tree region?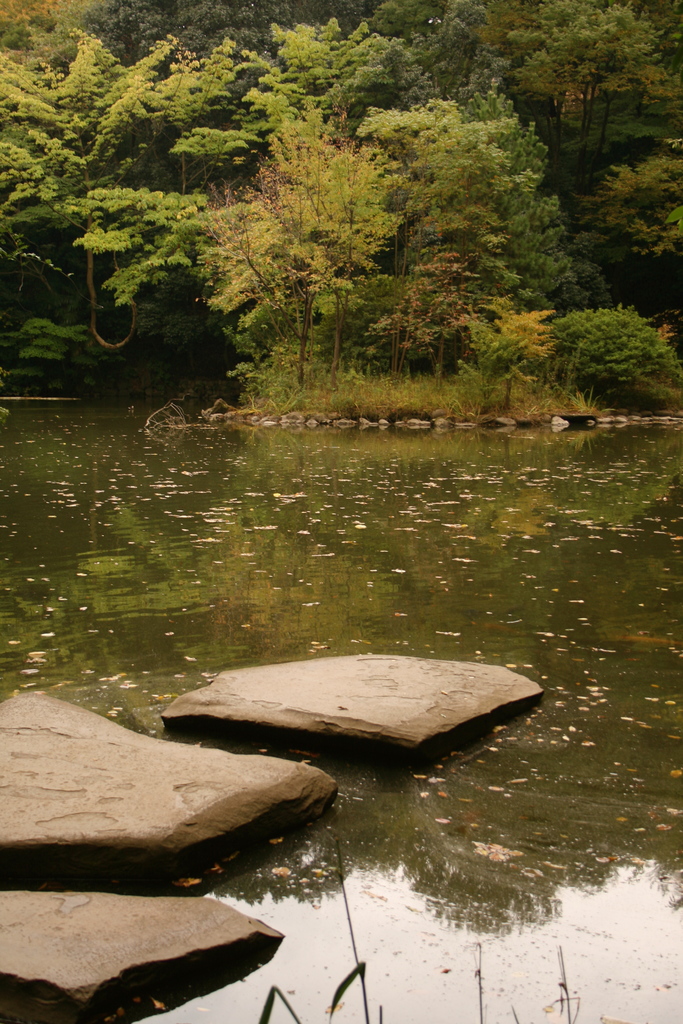
465:308:562:412
